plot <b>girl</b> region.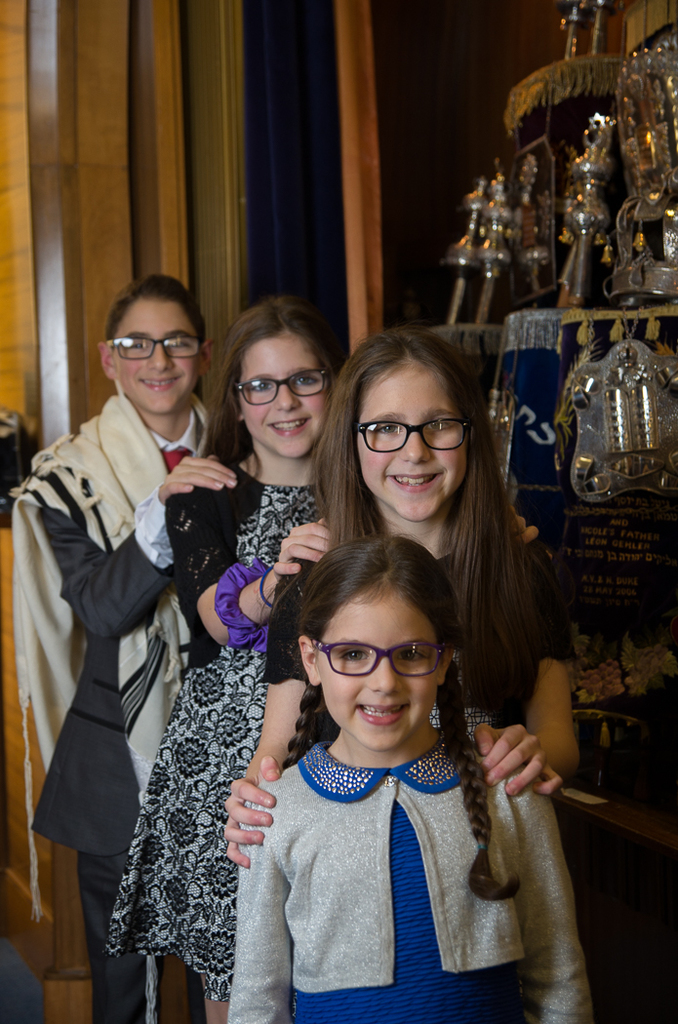
Plotted at [x1=105, y1=294, x2=537, y2=1023].
